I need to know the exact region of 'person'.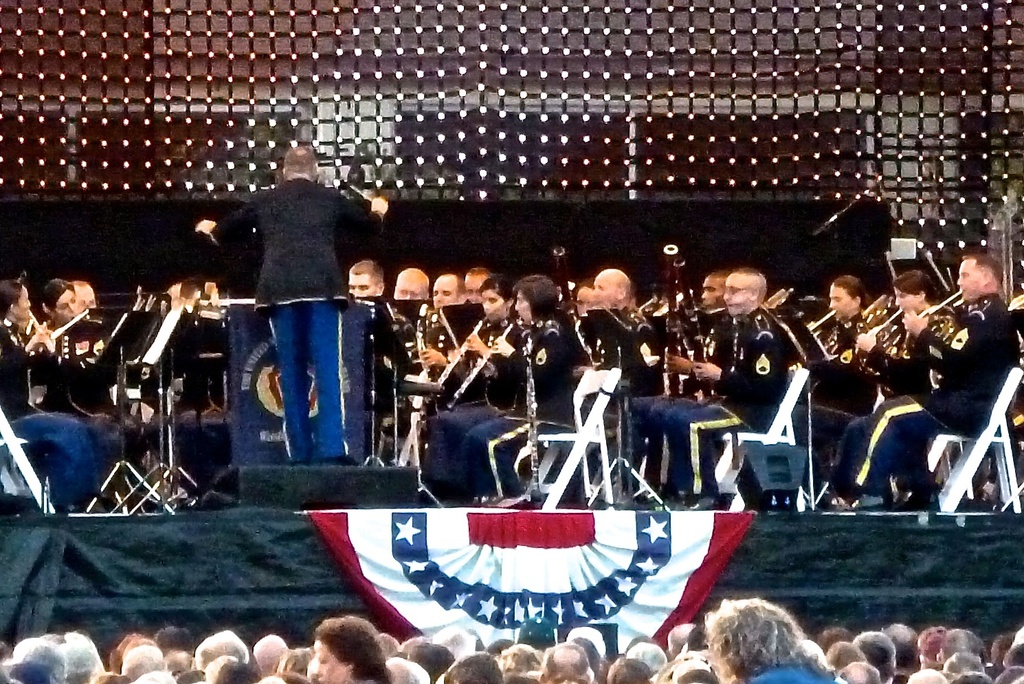
Region: [left=489, top=270, right=528, bottom=414].
